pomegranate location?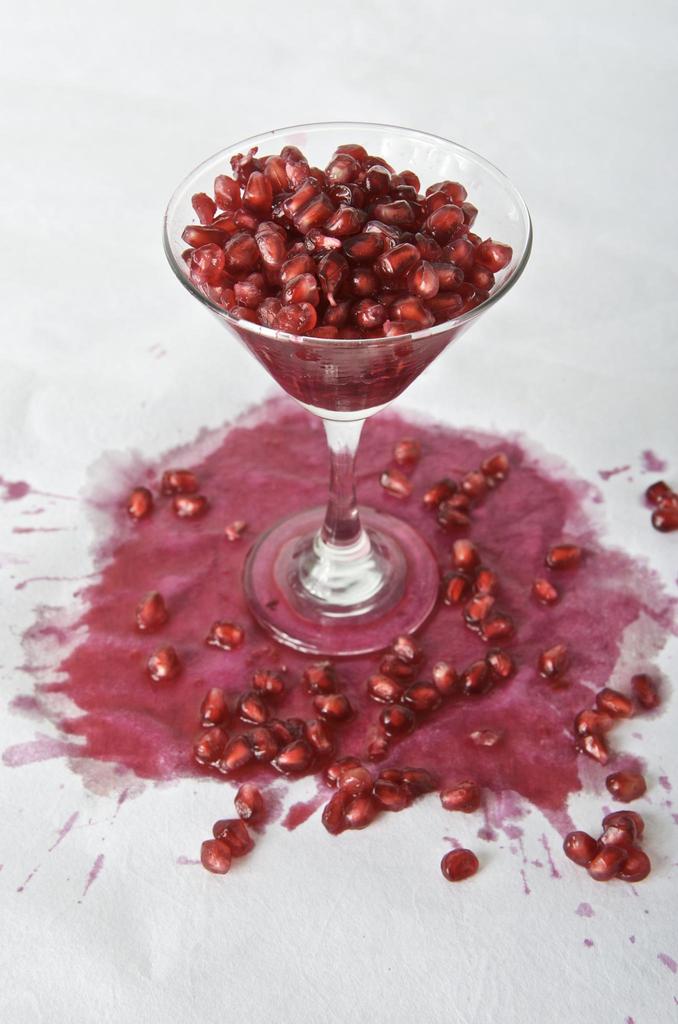
x1=575 y1=732 x2=610 y2=767
